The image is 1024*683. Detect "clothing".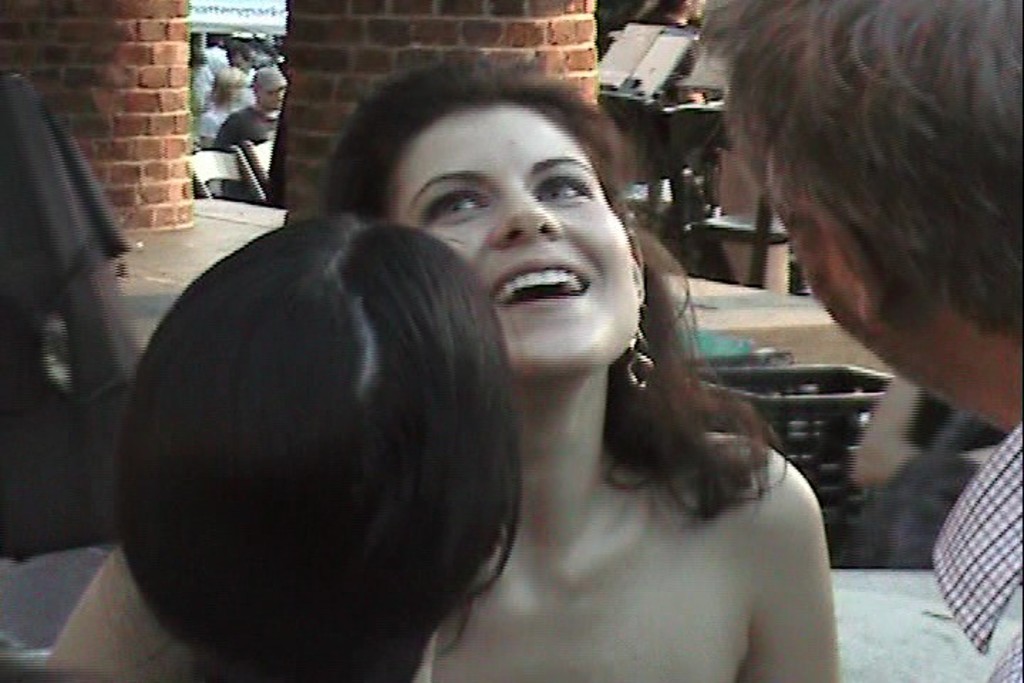
Detection: x1=189 y1=100 x2=249 y2=147.
